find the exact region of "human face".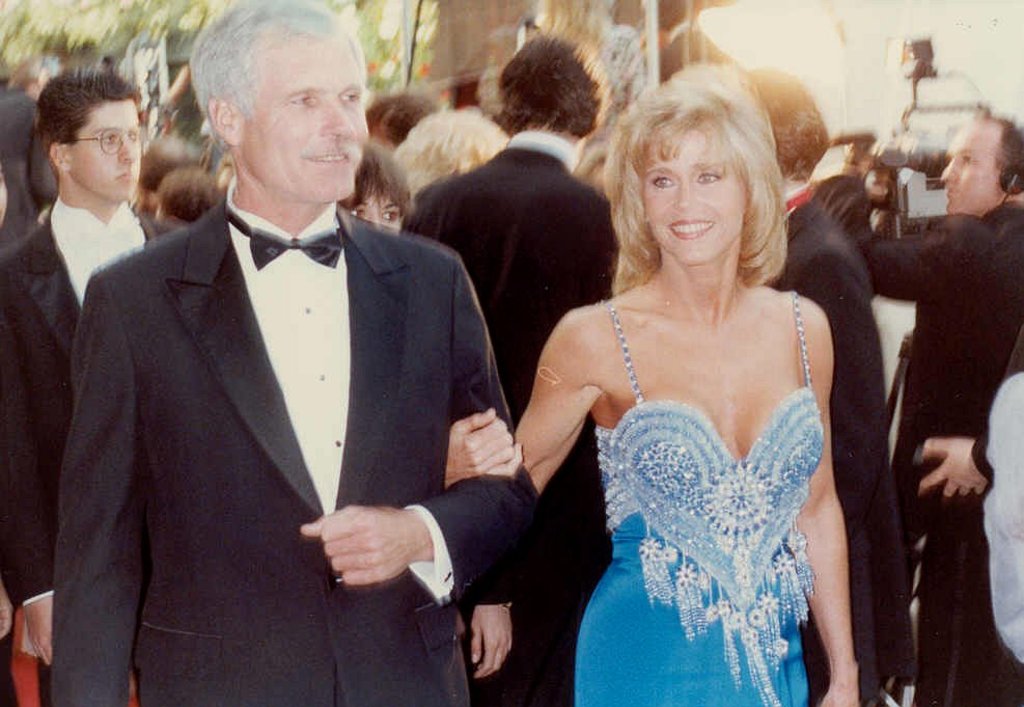
Exact region: select_region(640, 126, 743, 263).
